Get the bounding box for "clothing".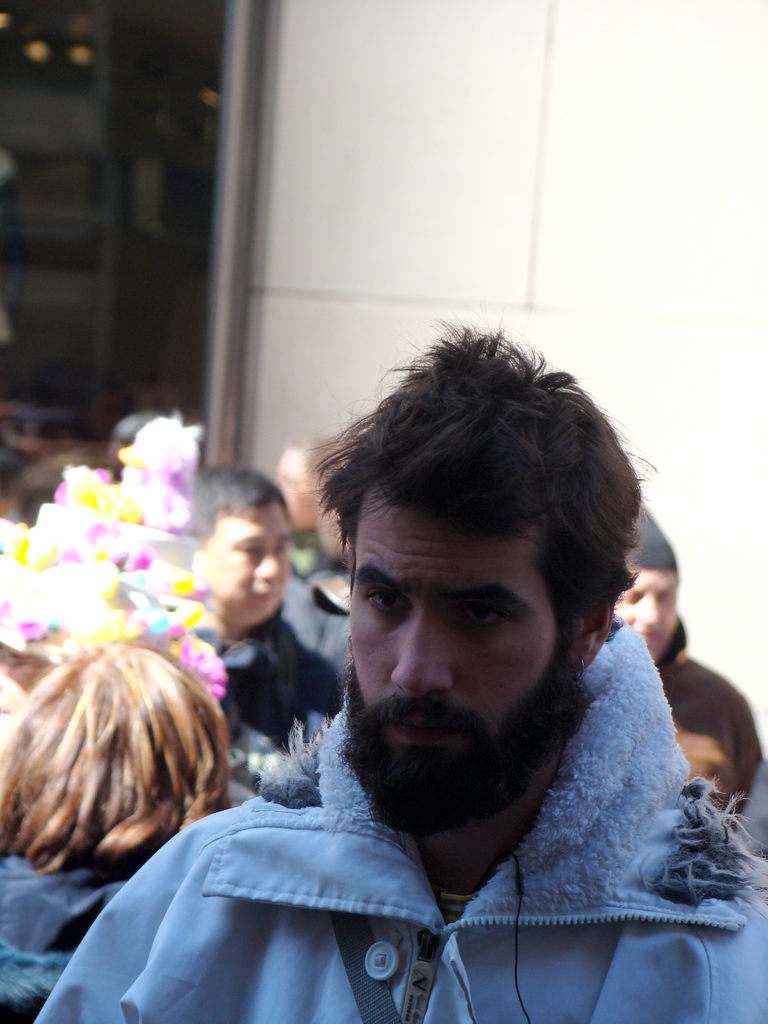
rect(221, 603, 349, 760).
